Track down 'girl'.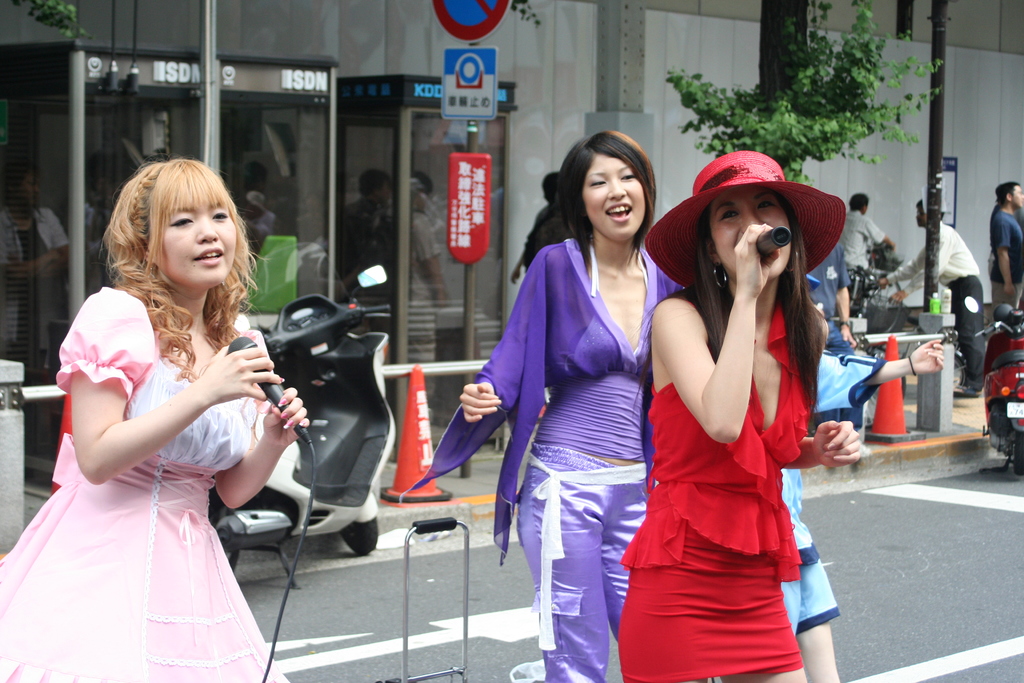
Tracked to pyautogui.locateOnScreen(0, 153, 317, 682).
